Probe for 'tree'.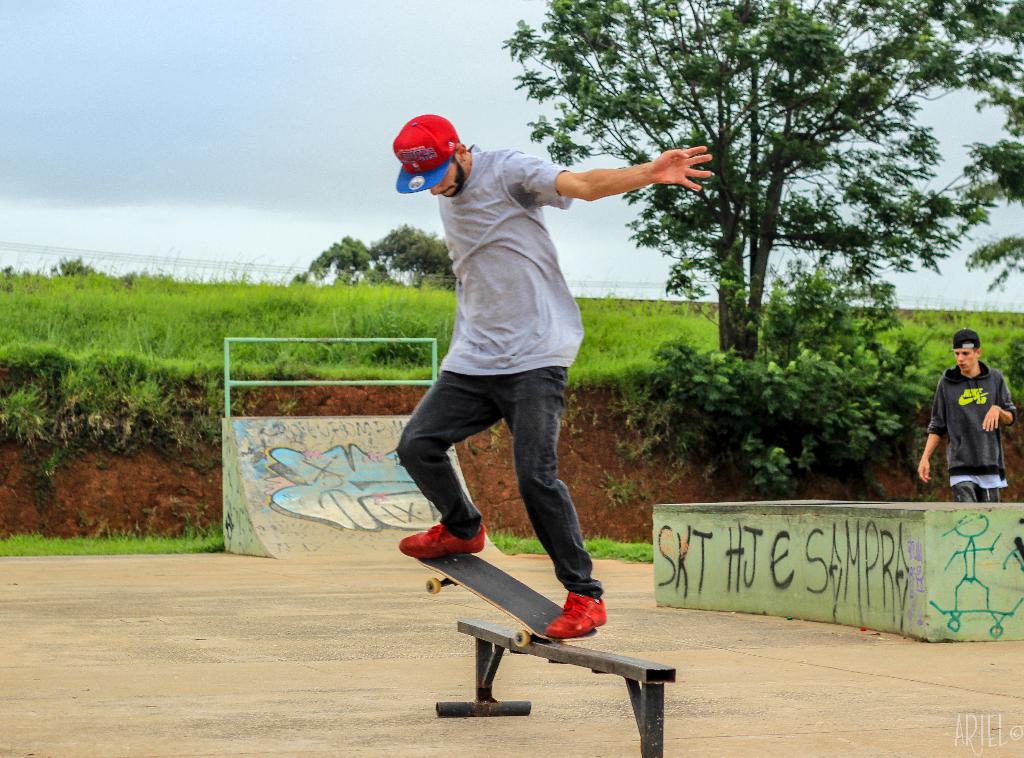
Probe result: [x1=623, y1=43, x2=976, y2=407].
